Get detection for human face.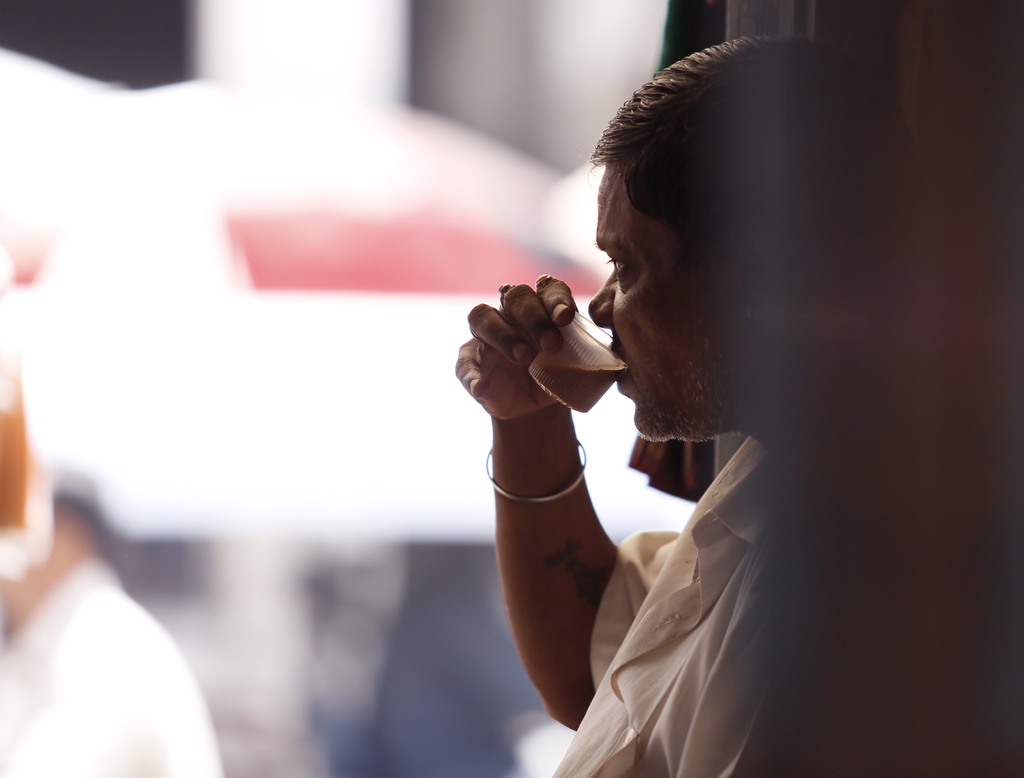
Detection: <region>585, 164, 733, 442</region>.
